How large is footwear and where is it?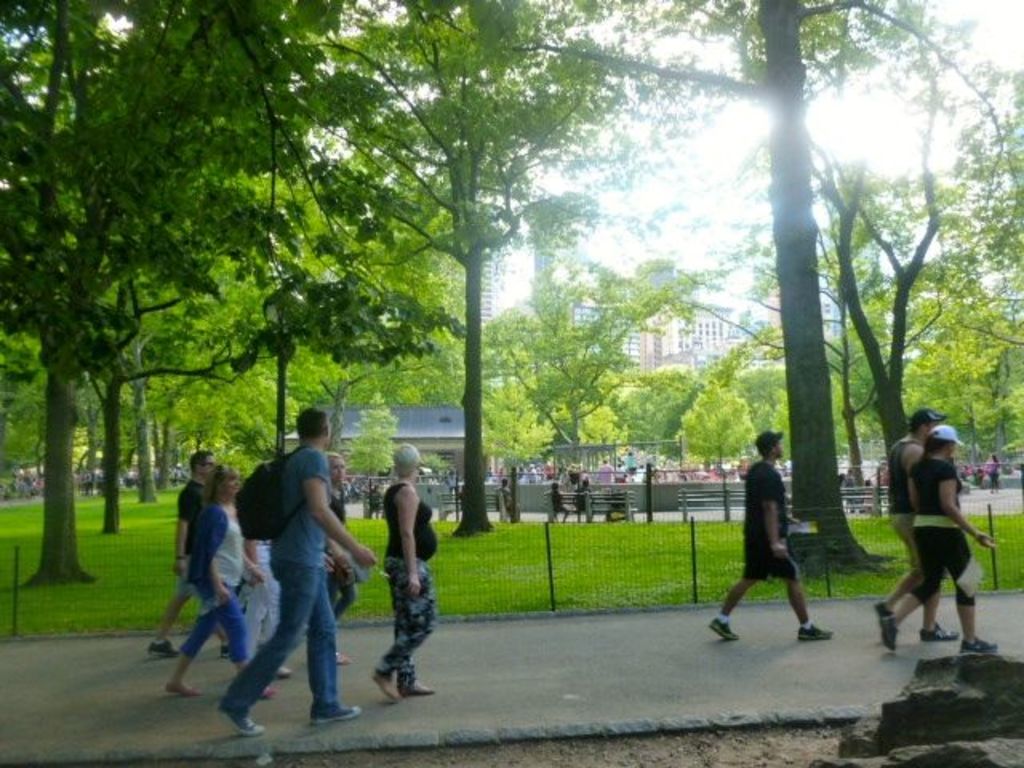
Bounding box: left=882, top=619, right=901, bottom=653.
